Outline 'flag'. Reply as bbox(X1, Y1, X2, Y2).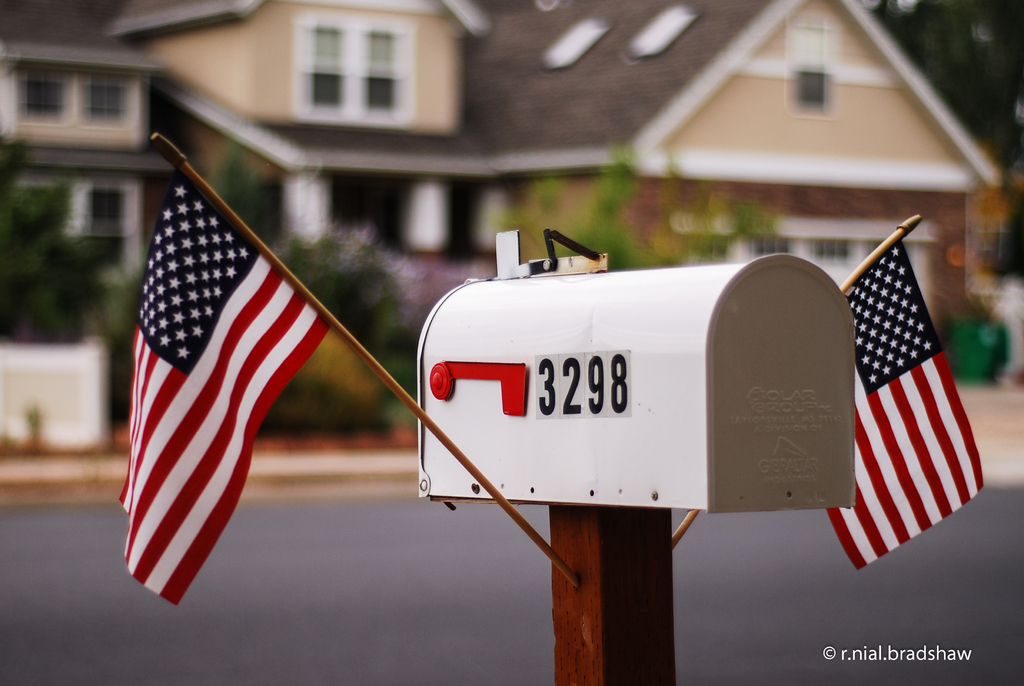
bbox(108, 165, 328, 600).
